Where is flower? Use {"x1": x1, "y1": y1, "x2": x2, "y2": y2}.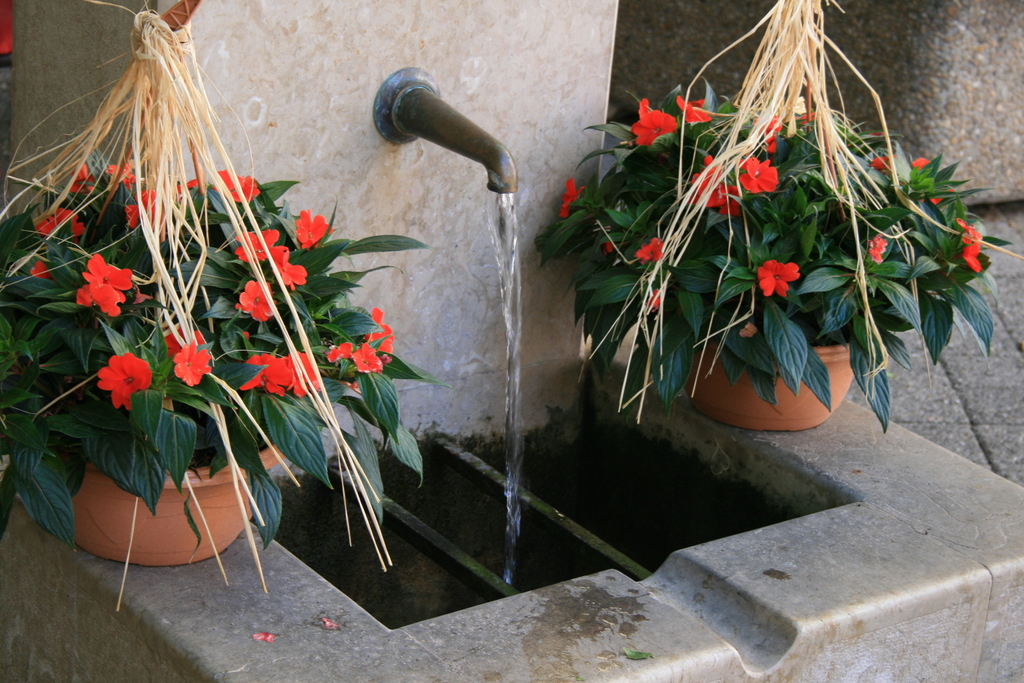
{"x1": 109, "y1": 160, "x2": 139, "y2": 188}.
